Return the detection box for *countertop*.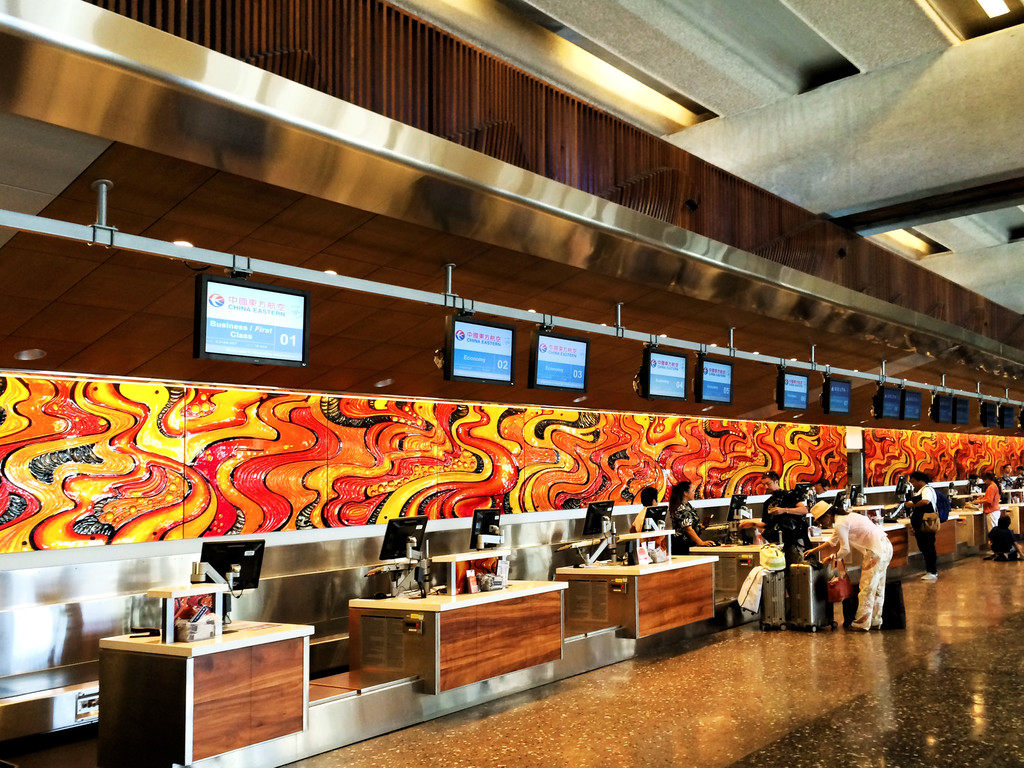
[348, 579, 570, 615].
